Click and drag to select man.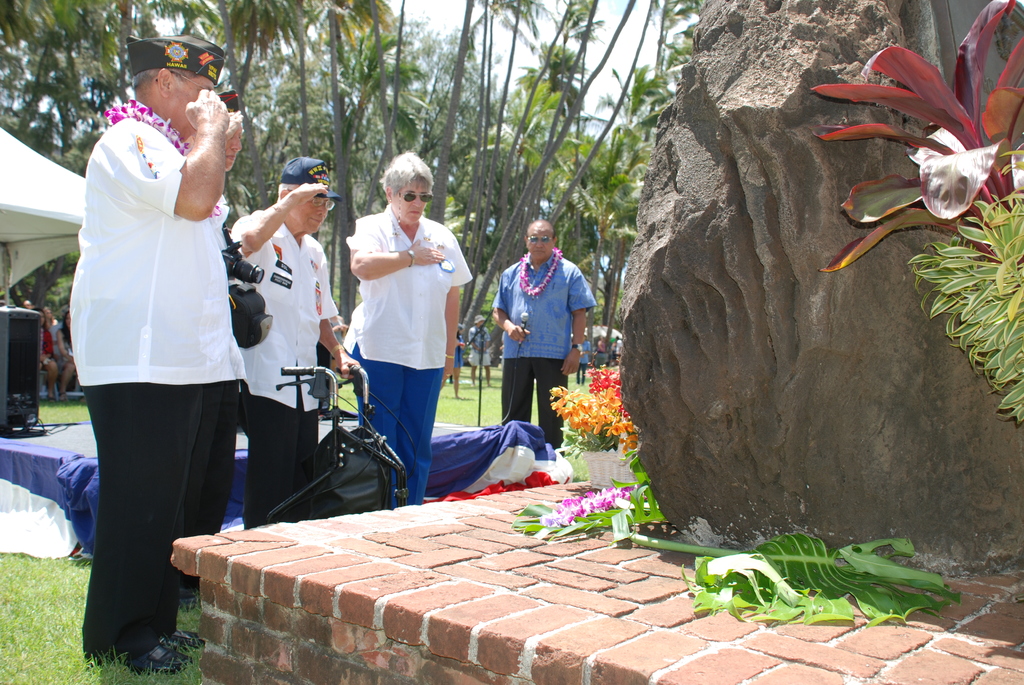
Selection: (467, 316, 495, 387).
